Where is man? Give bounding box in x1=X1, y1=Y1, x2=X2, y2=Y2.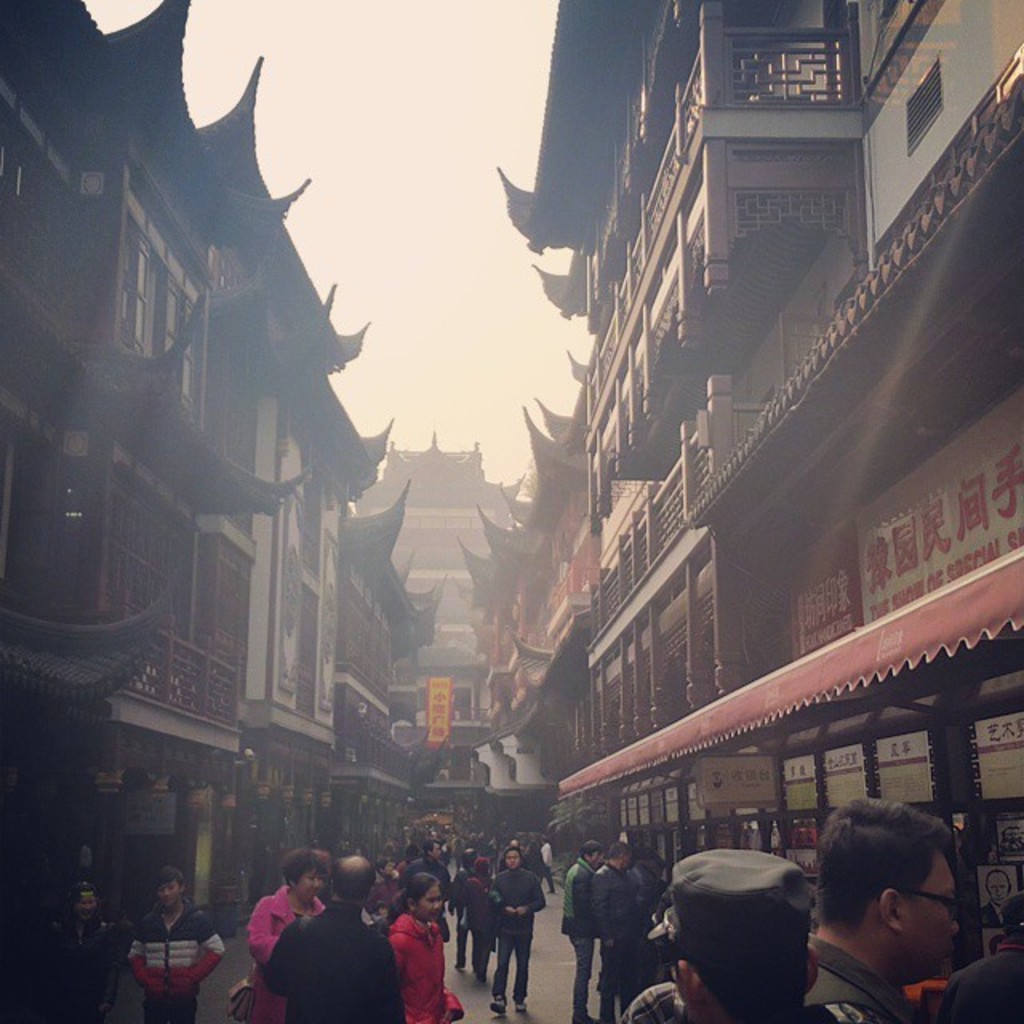
x1=810, y1=798, x2=966, y2=1022.
